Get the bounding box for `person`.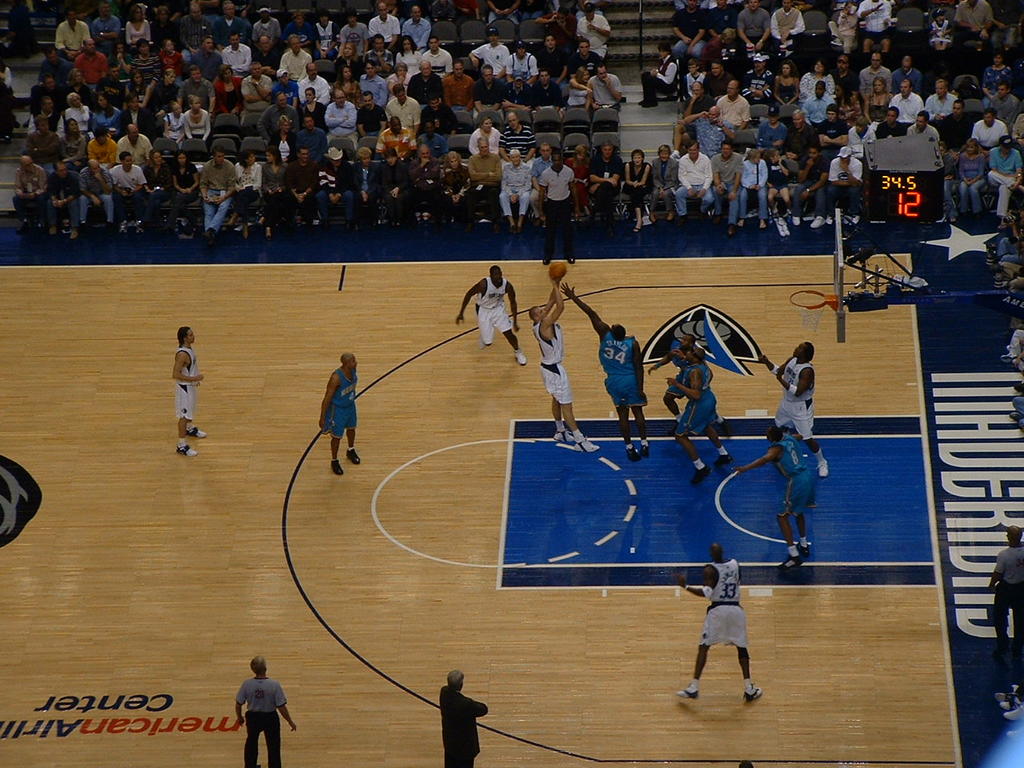
BBox(504, 38, 538, 86).
